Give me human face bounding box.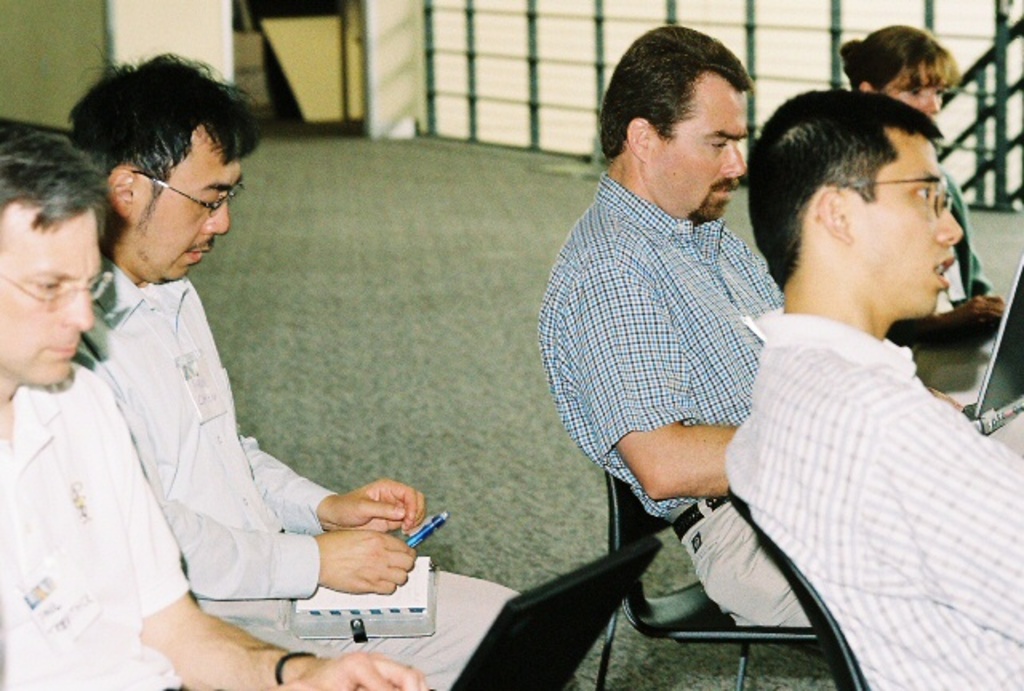
<bbox>853, 131, 963, 317</bbox>.
